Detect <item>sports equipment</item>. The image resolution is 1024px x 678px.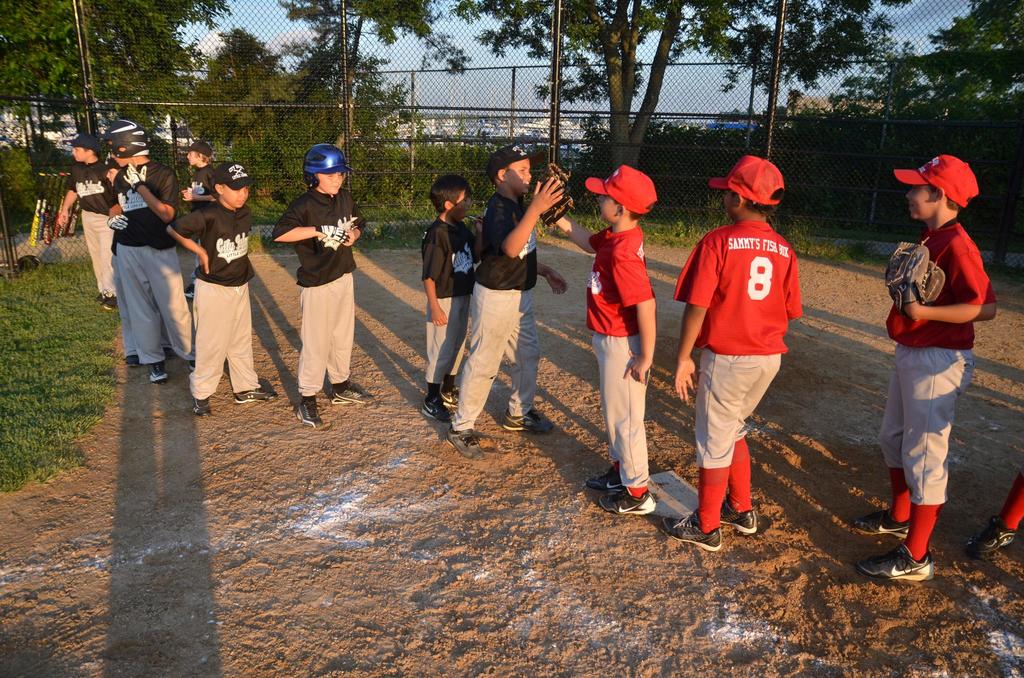
select_region(721, 499, 757, 538).
